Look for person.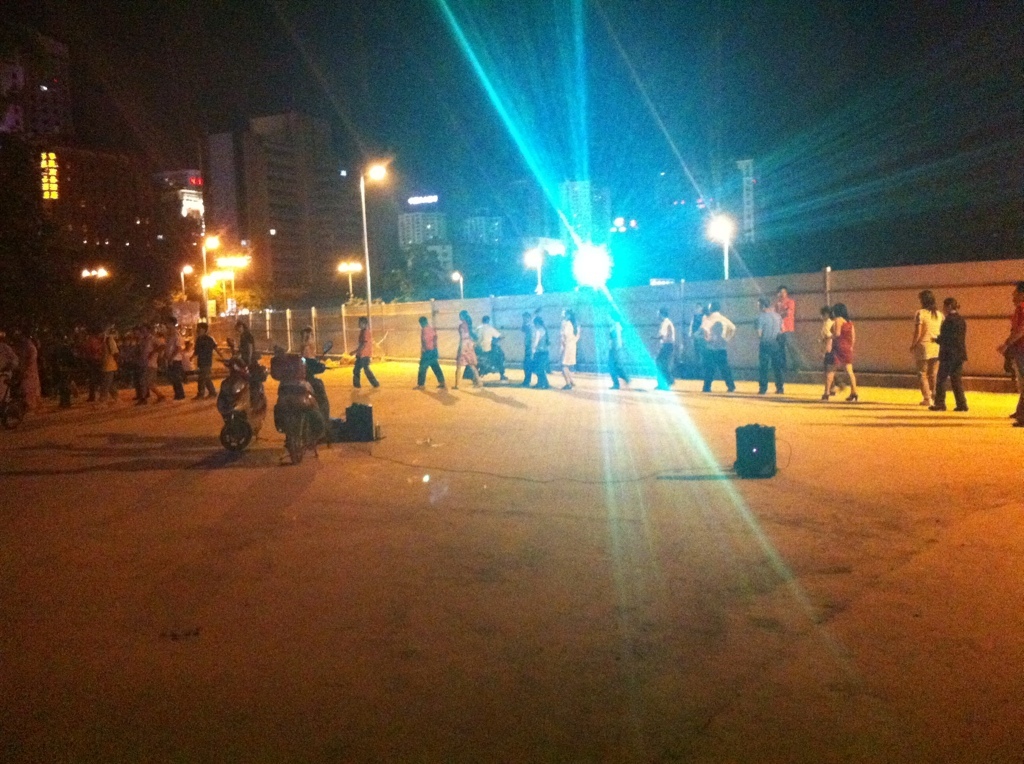
Found: x1=7 y1=328 x2=48 y2=417.
